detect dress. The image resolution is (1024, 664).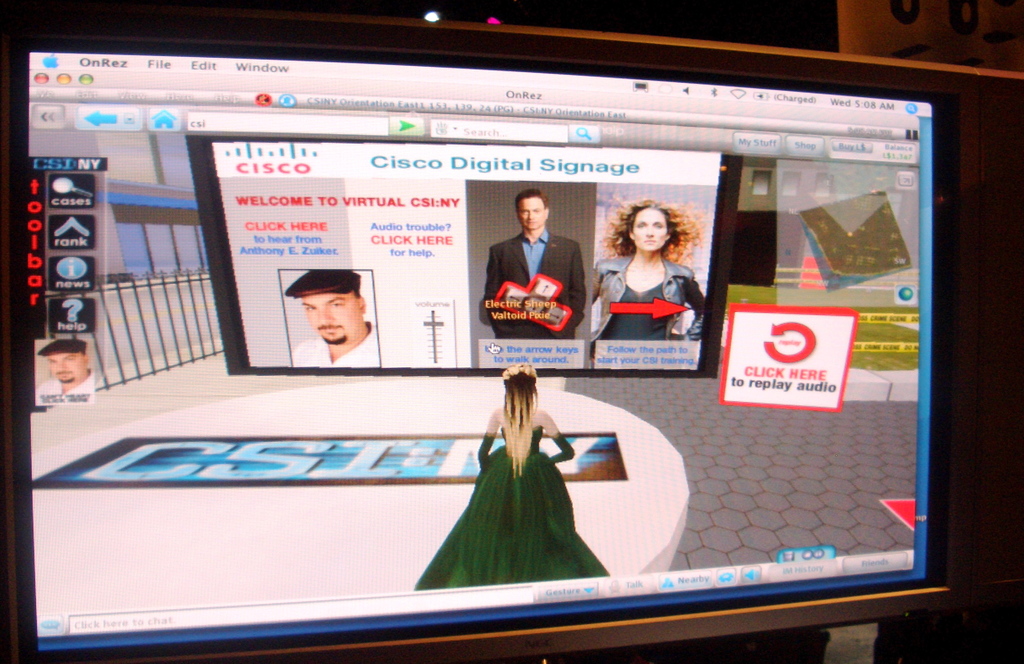
<region>414, 423, 609, 588</region>.
